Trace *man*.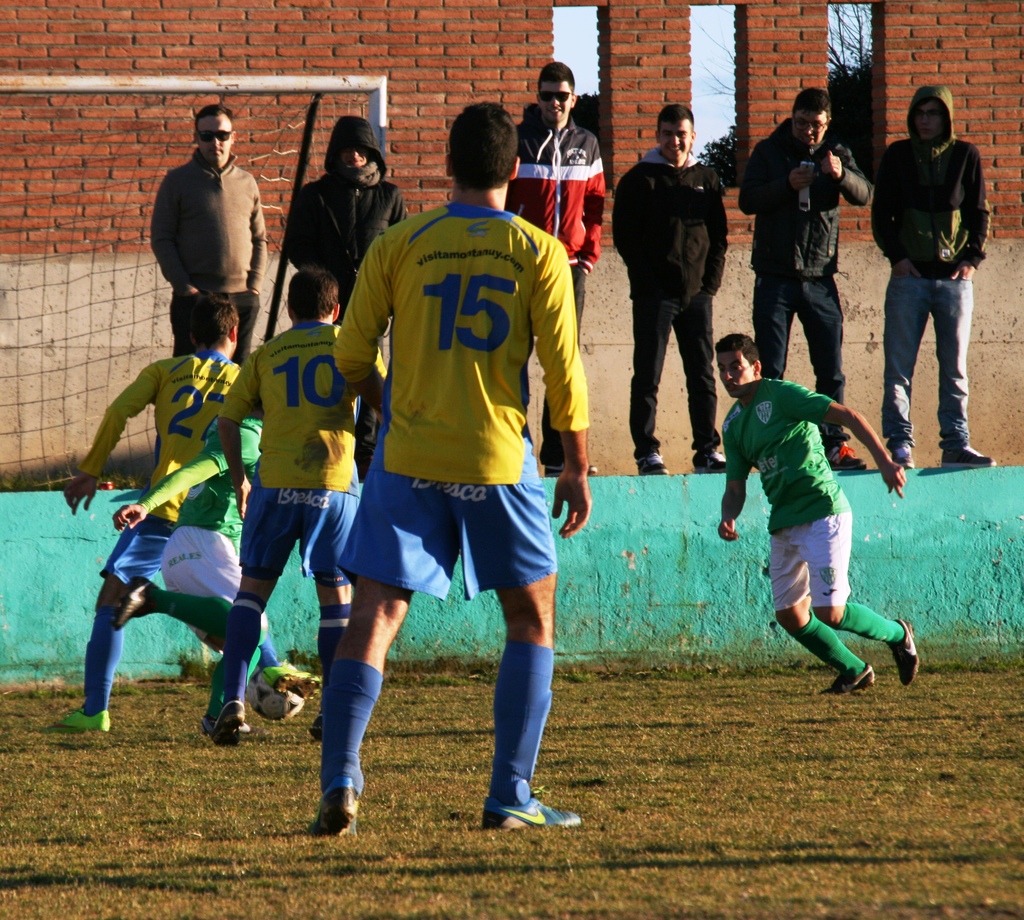
Traced to 107/413/261/722.
